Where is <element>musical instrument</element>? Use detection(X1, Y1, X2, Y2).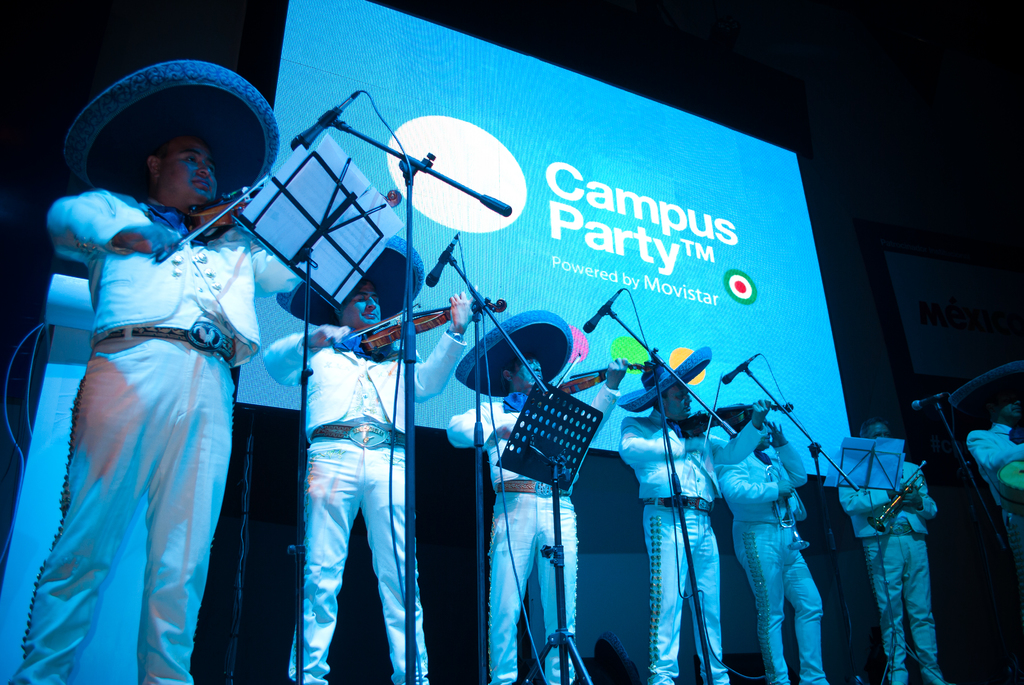
detection(670, 367, 804, 464).
